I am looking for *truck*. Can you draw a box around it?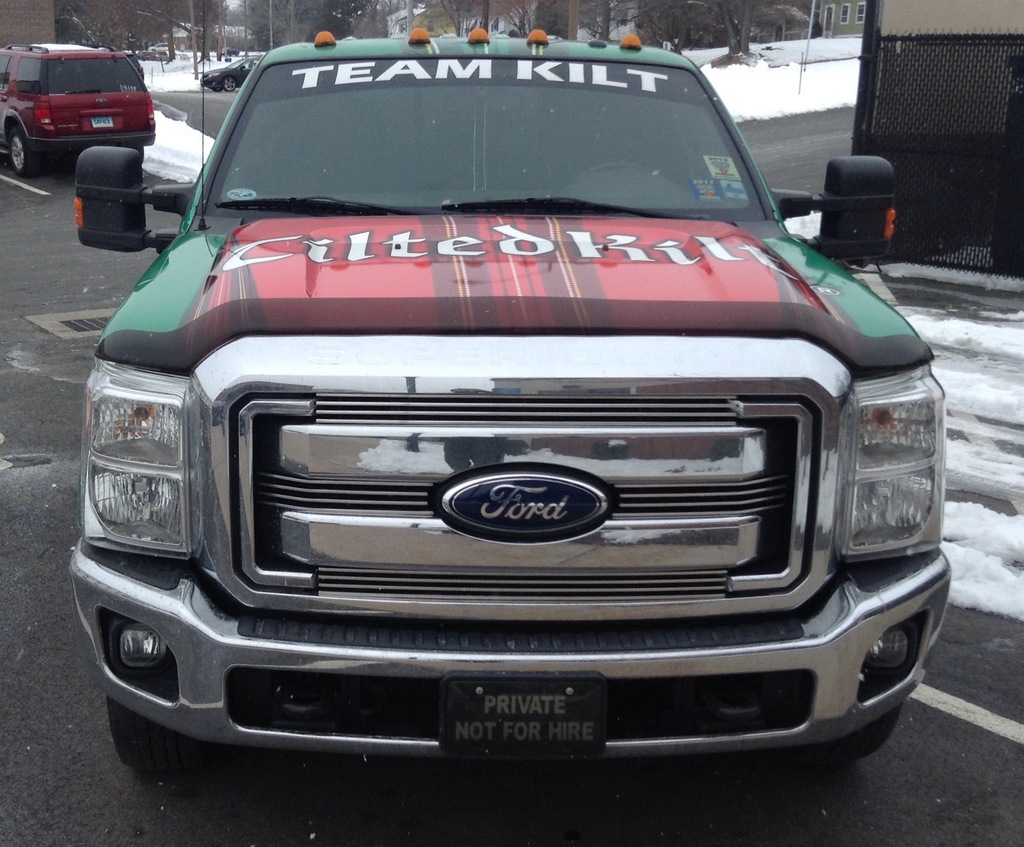
Sure, the bounding box is {"left": 25, "top": 53, "right": 992, "bottom": 797}.
